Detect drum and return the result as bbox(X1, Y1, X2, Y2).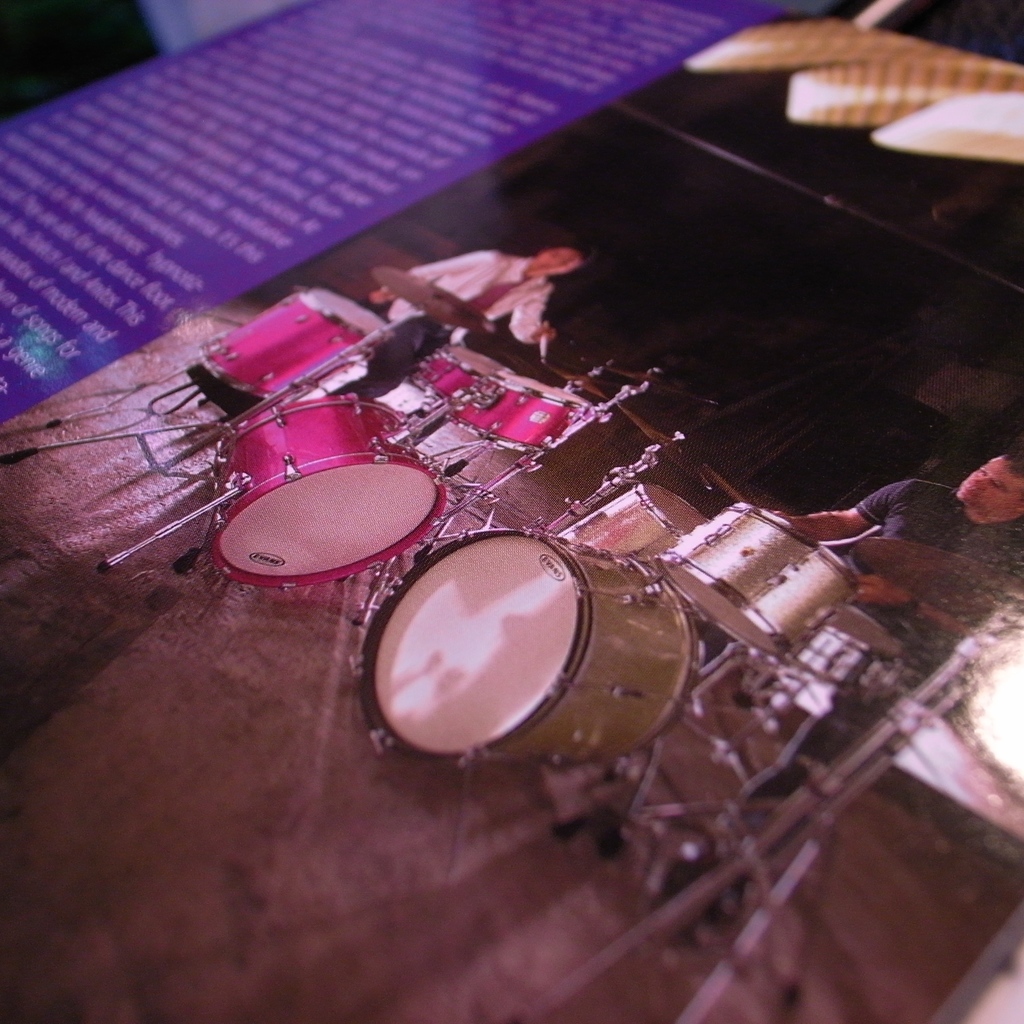
bbox(210, 392, 449, 591).
